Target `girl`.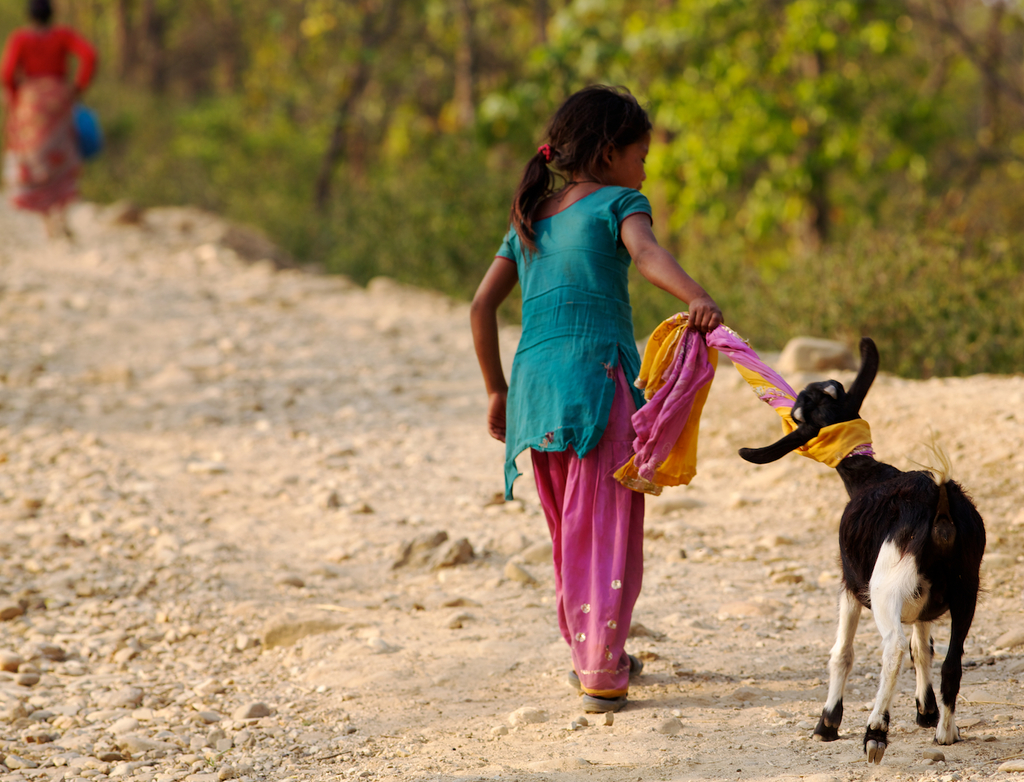
Target region: left=468, top=73, right=722, bottom=712.
